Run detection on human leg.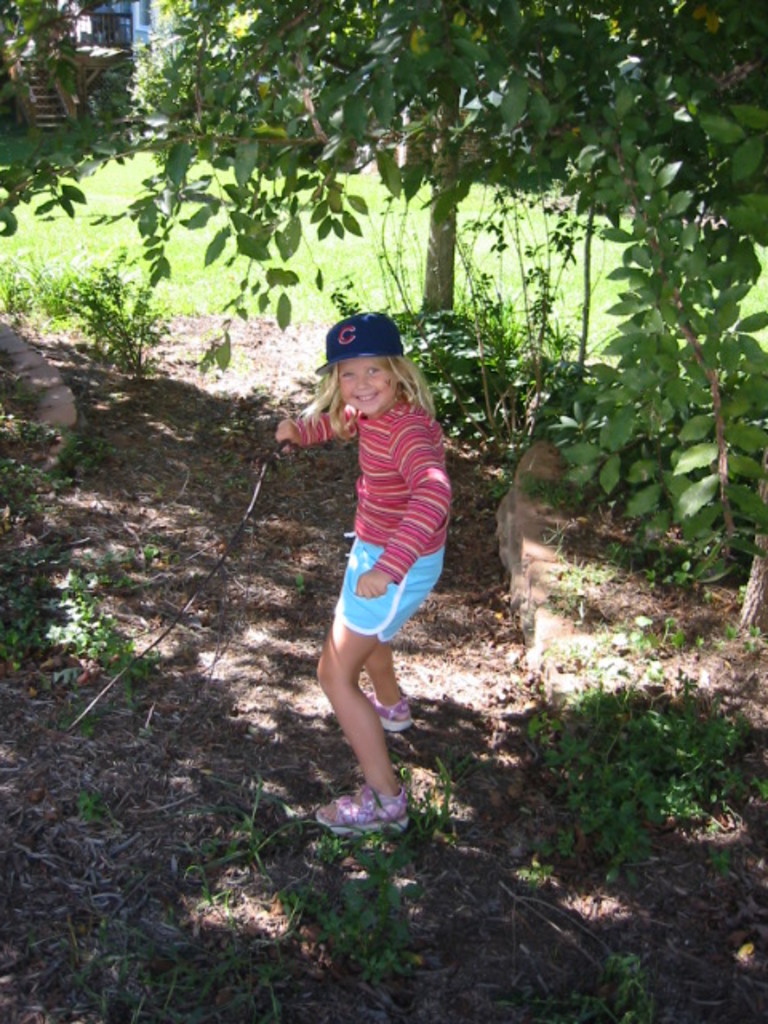
Result: box=[370, 637, 427, 730].
